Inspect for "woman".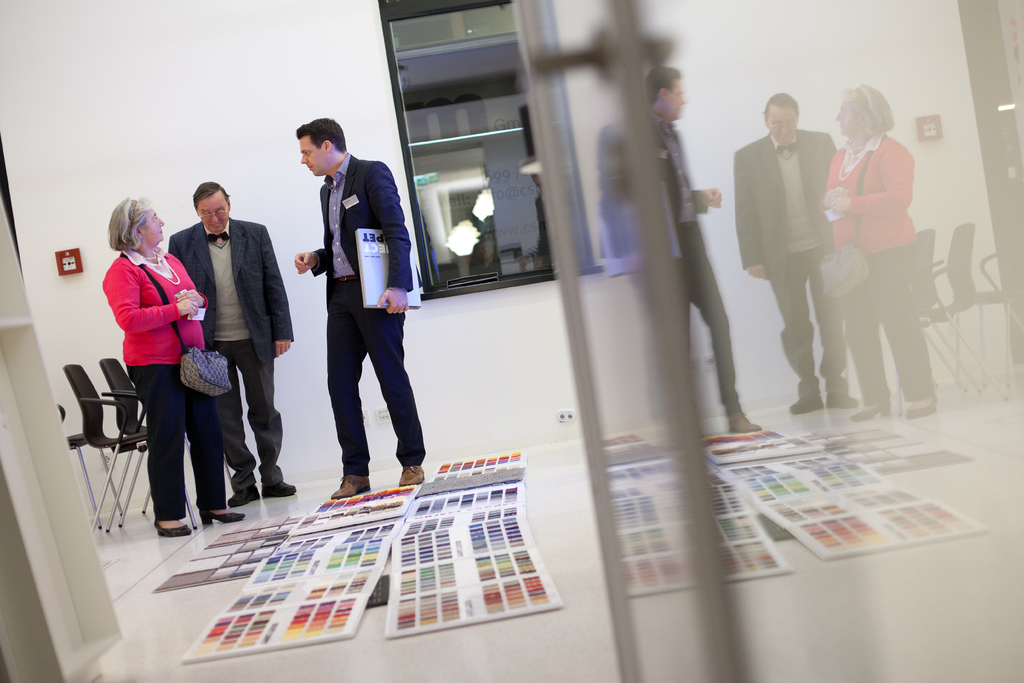
Inspection: {"left": 92, "top": 203, "right": 243, "bottom": 545}.
